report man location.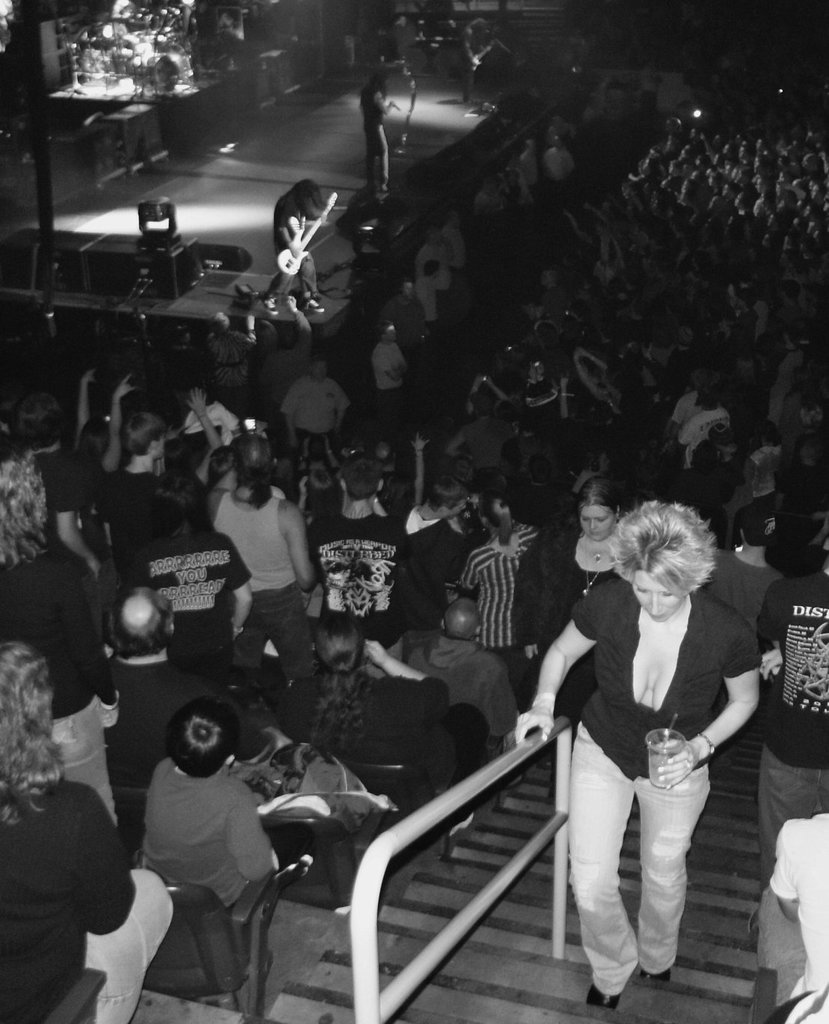
Report: select_region(0, 120, 828, 1023).
